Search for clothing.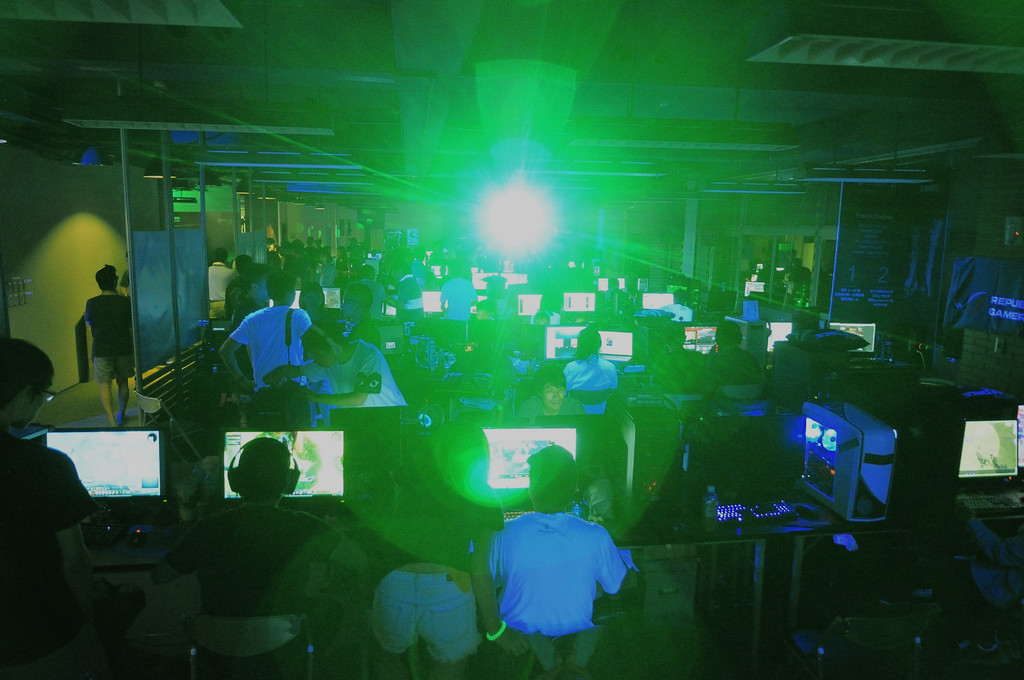
Found at 207,259,225,321.
